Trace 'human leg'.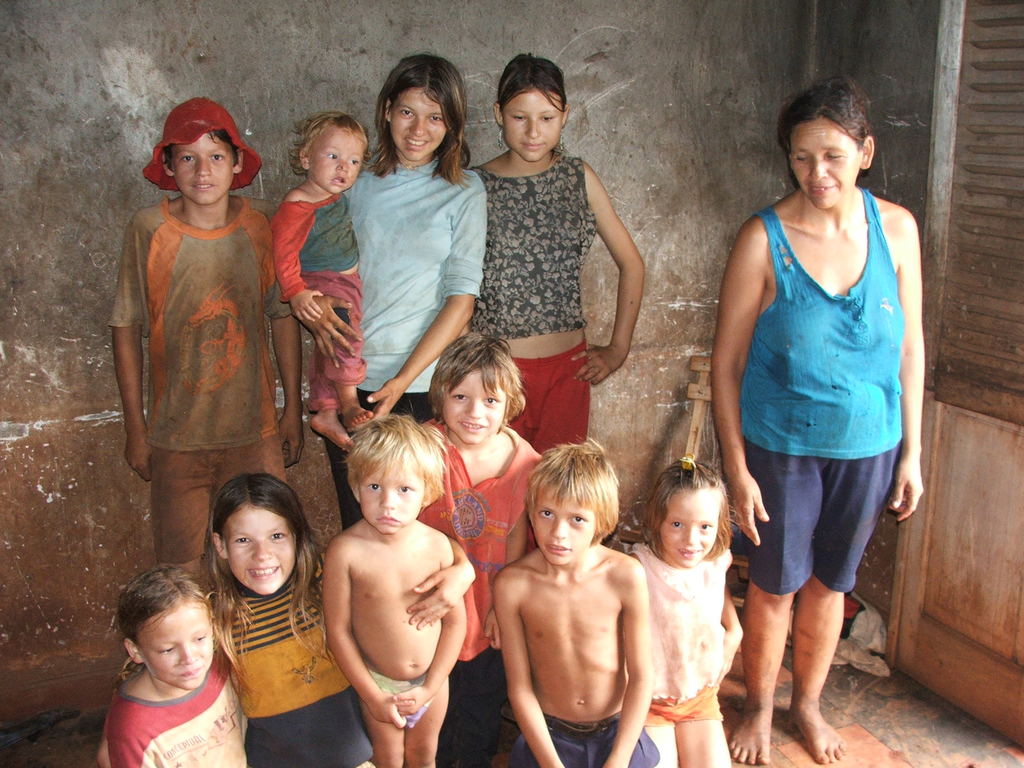
Traced to <bbox>408, 680, 448, 767</bbox>.
